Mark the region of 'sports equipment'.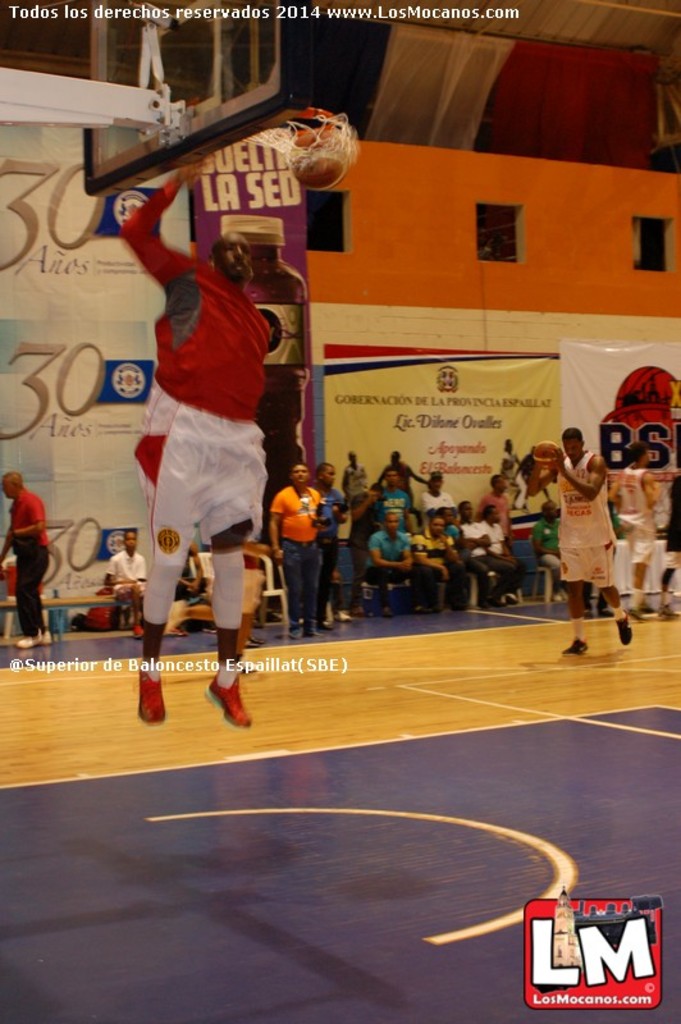
Region: [left=292, top=125, right=349, bottom=192].
